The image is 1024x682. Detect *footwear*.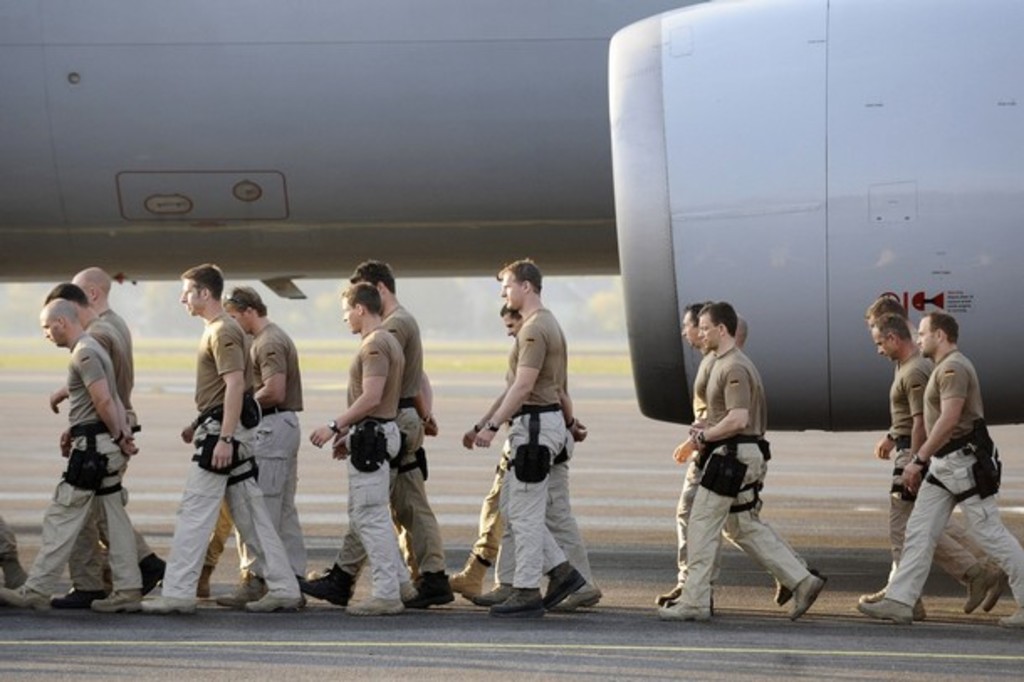
Detection: l=222, t=574, r=257, b=603.
